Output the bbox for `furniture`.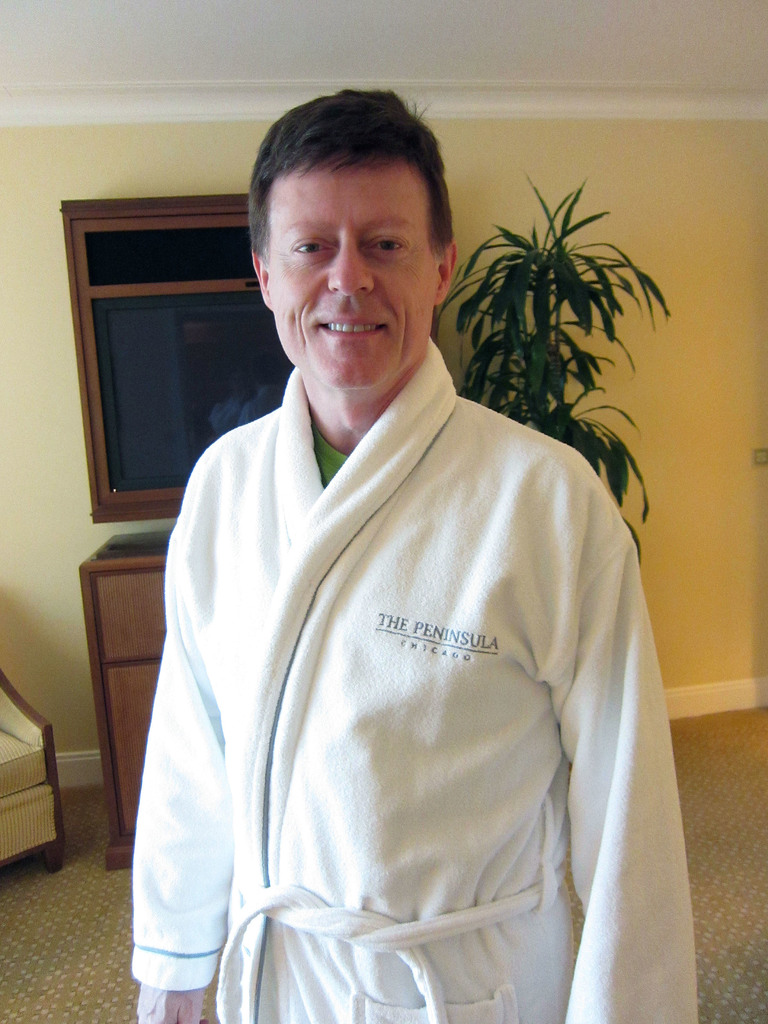
0/671/54/874.
